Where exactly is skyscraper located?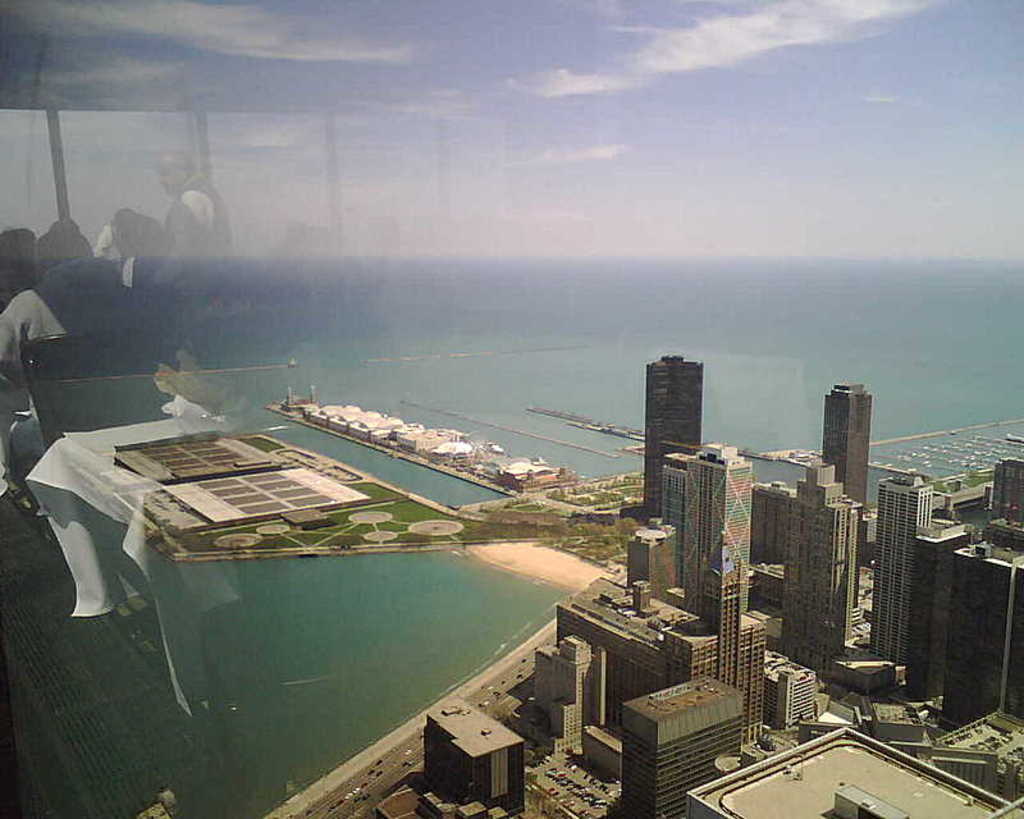
Its bounding box is <box>943,541,1023,722</box>.
